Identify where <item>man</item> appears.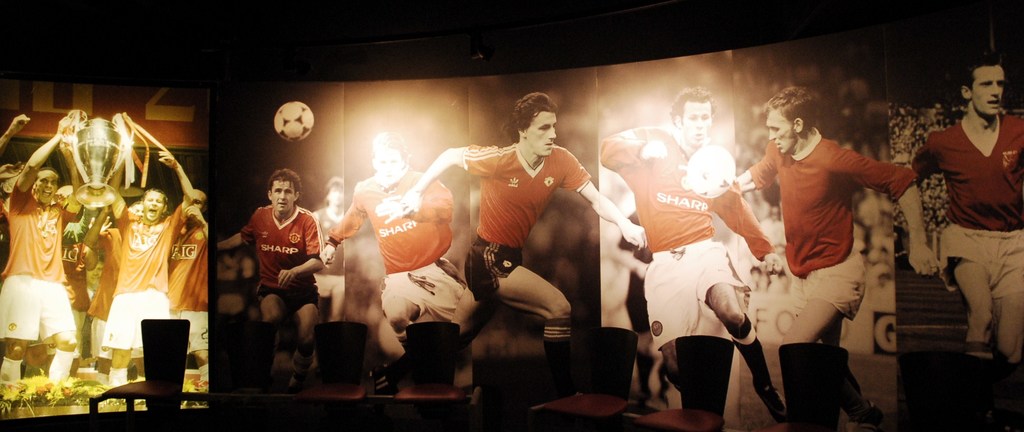
Appears at l=744, t=87, r=925, b=390.
